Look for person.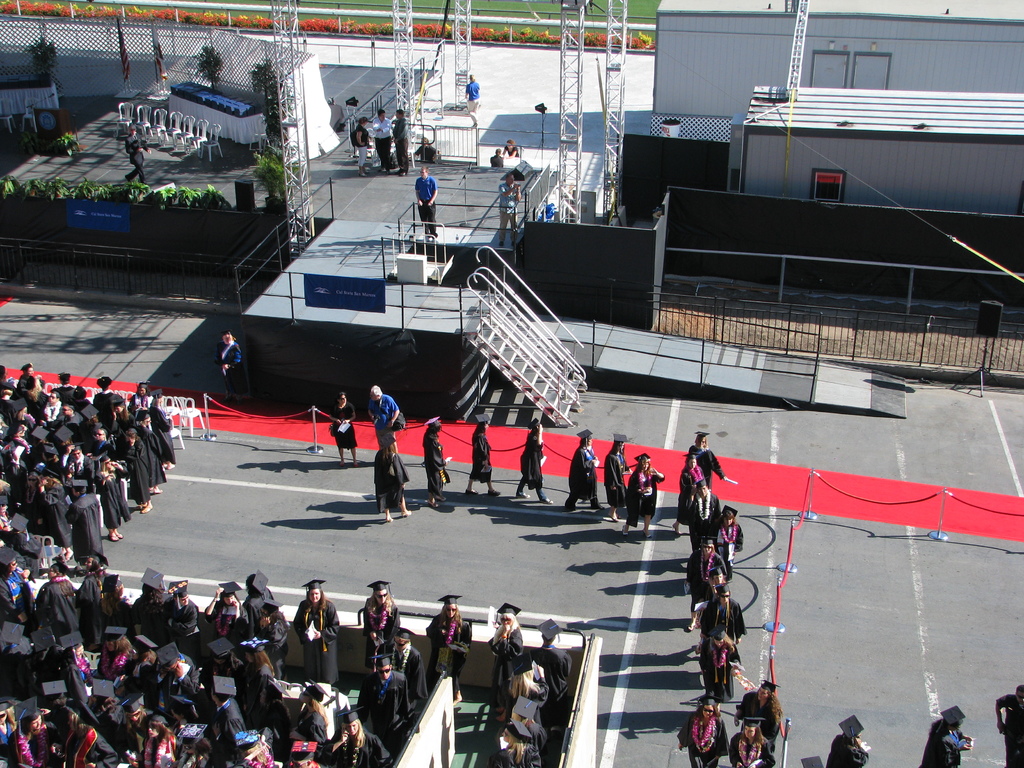
Found: bbox(426, 595, 467, 680).
